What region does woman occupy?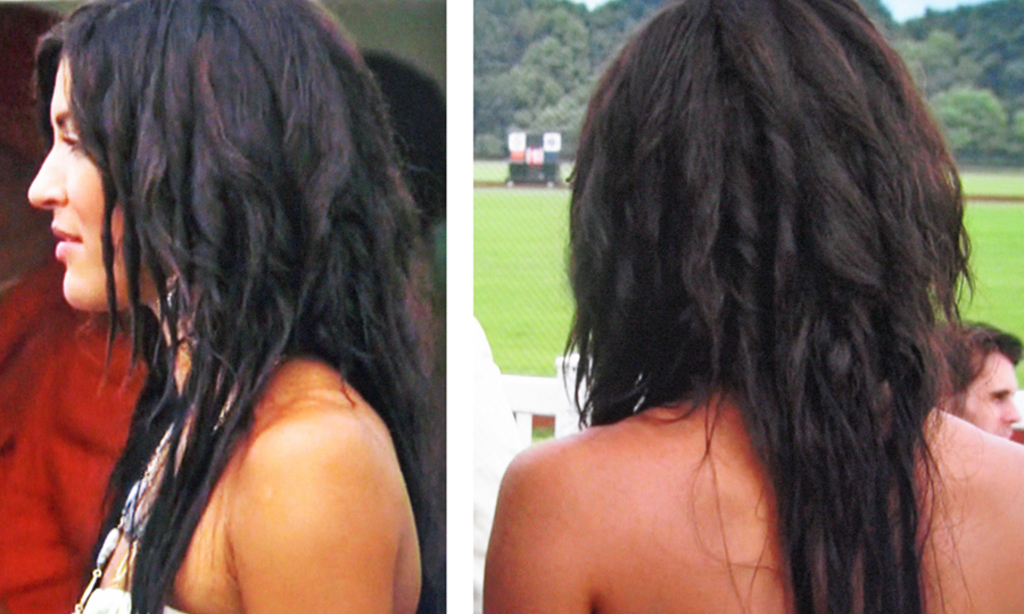
(left=5, top=0, right=492, bottom=607).
